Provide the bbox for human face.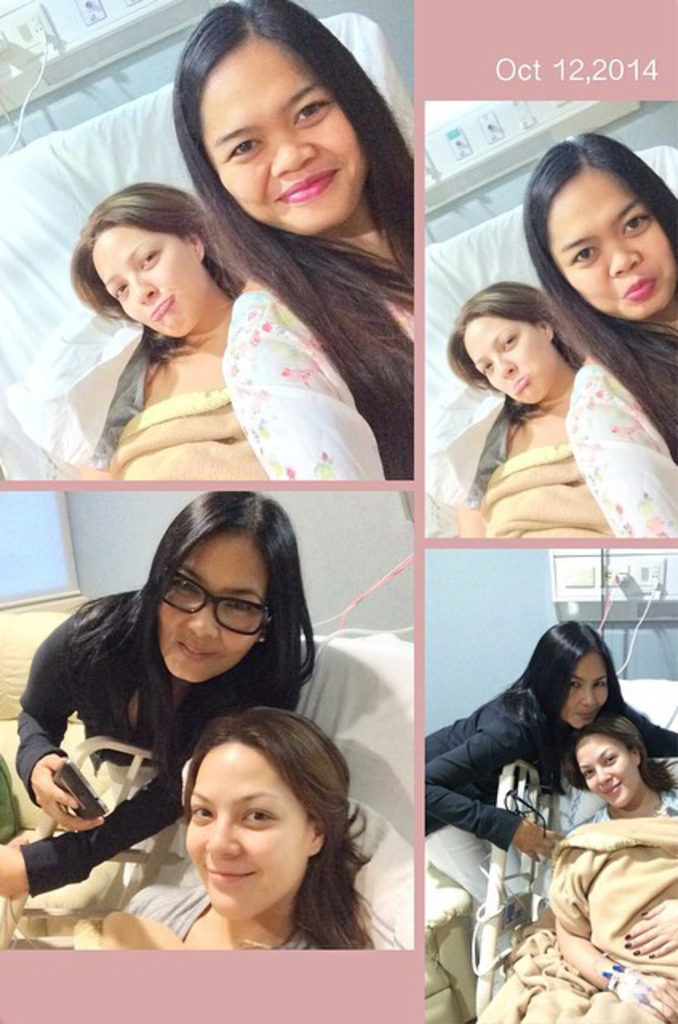
{"left": 201, "top": 37, "right": 363, "bottom": 240}.
